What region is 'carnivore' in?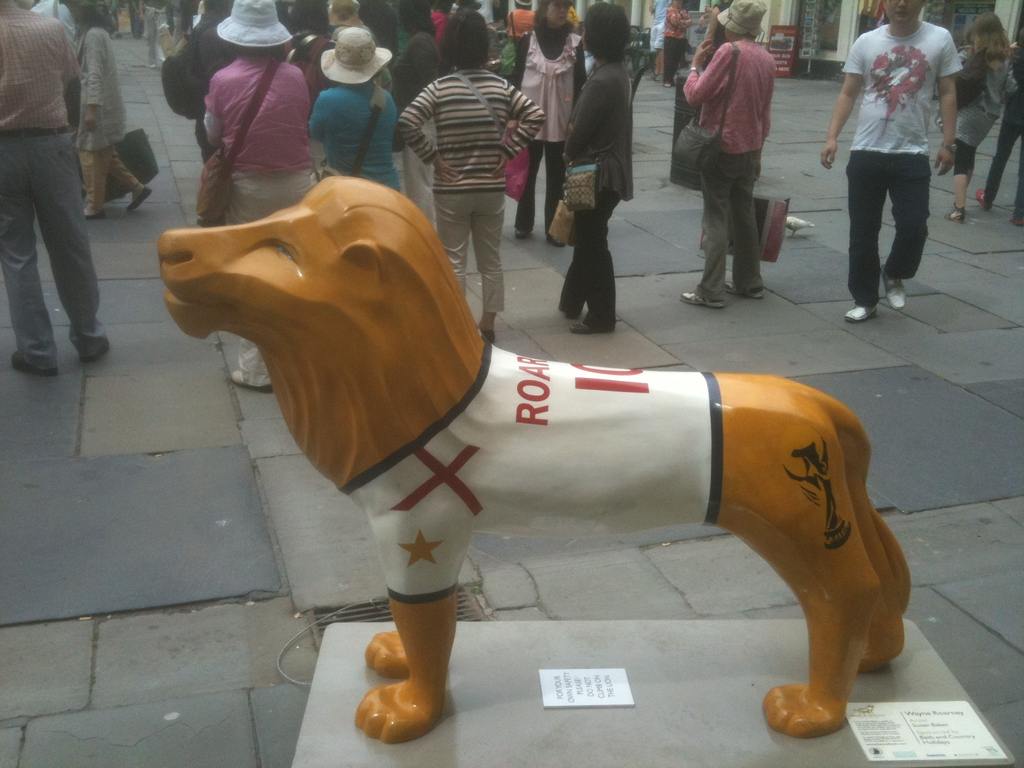
locate(697, 1, 730, 70).
